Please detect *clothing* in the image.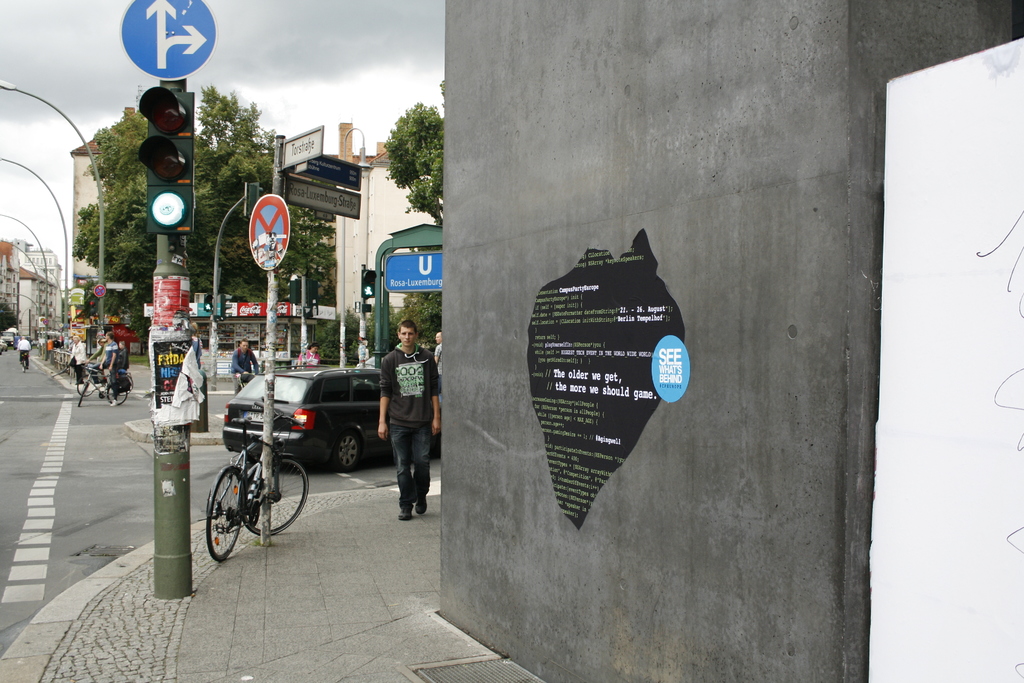
box(231, 347, 261, 392).
